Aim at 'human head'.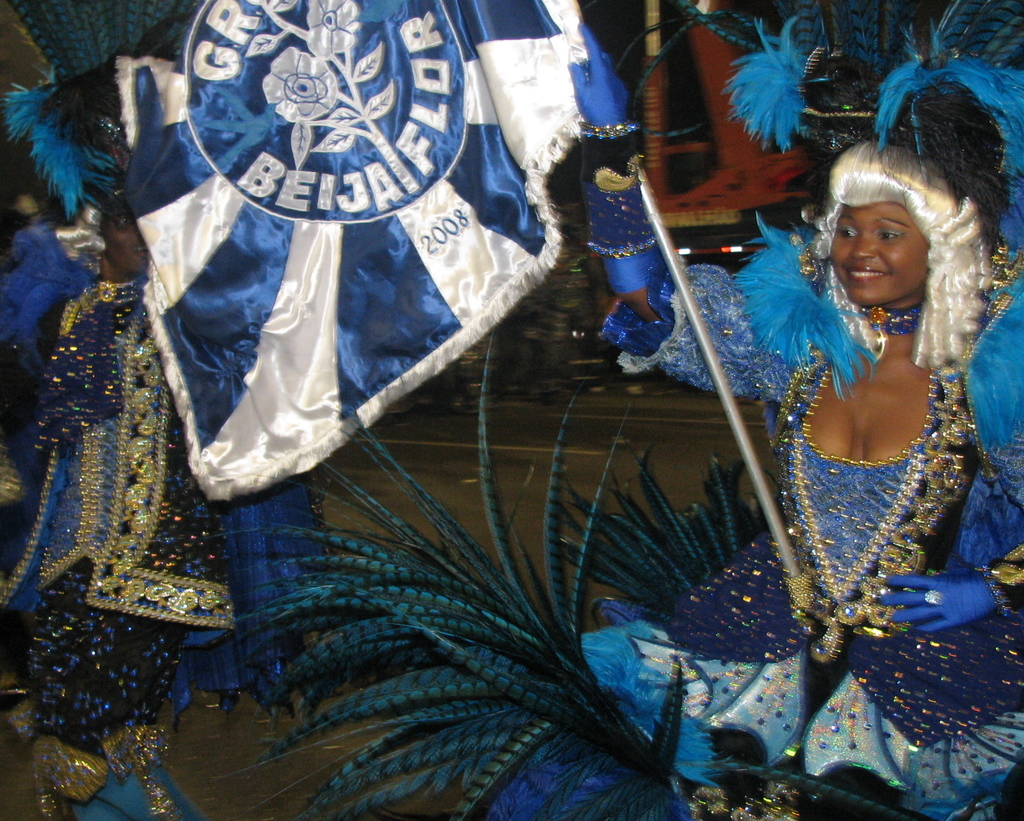
Aimed at (93, 194, 151, 272).
